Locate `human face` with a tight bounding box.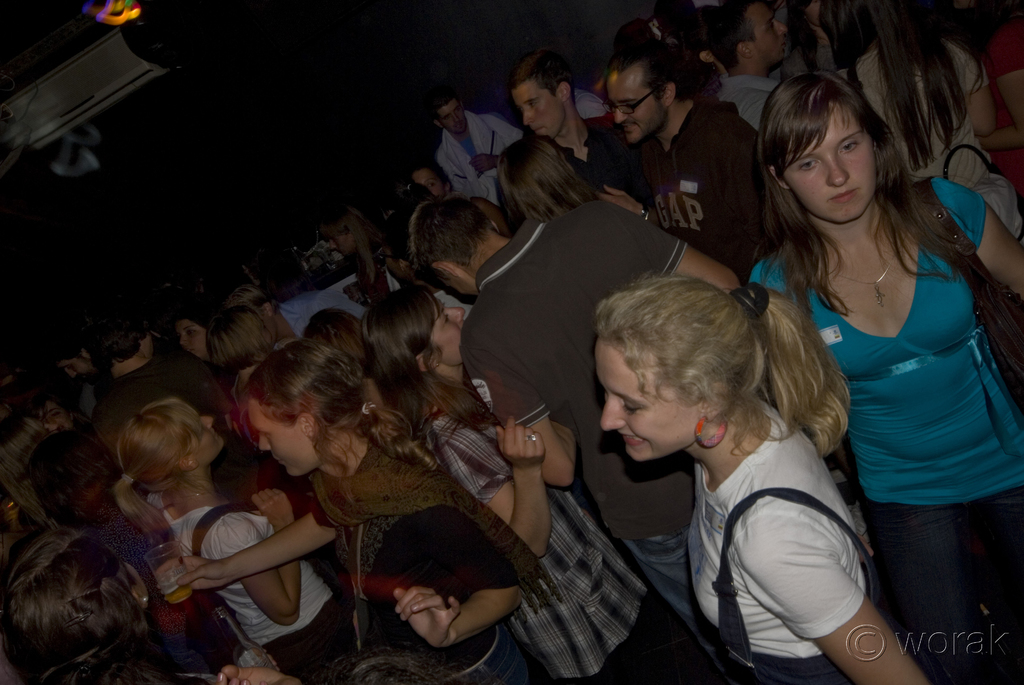
crop(608, 71, 664, 143).
